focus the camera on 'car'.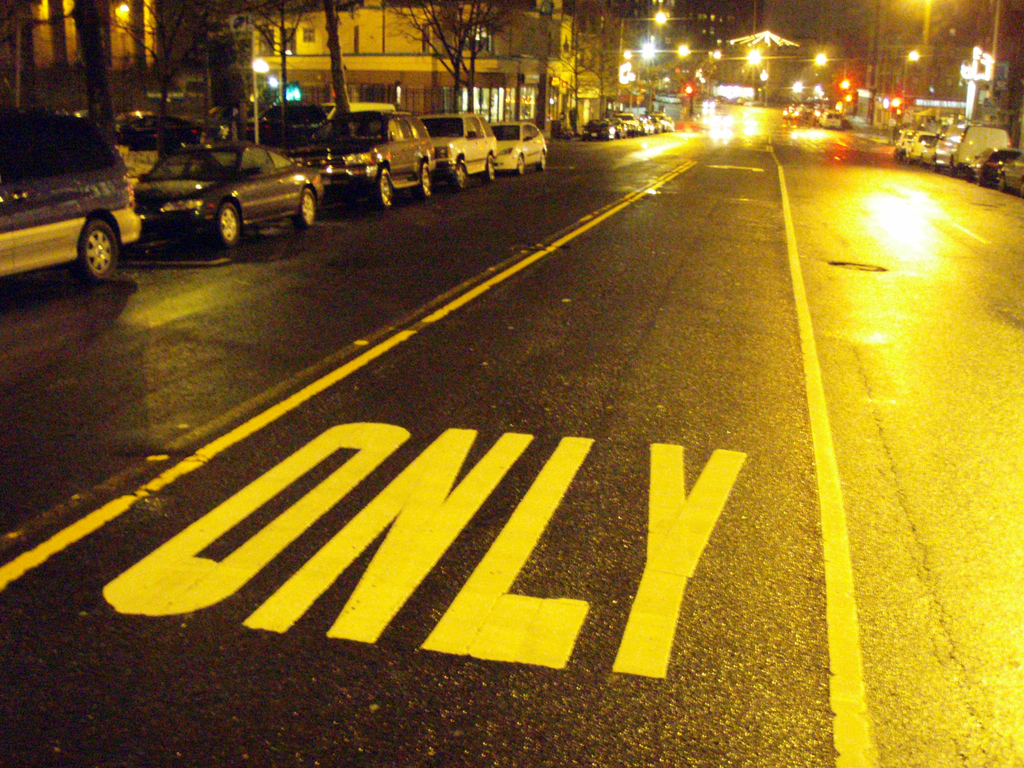
Focus region: left=582, top=118, right=614, bottom=141.
